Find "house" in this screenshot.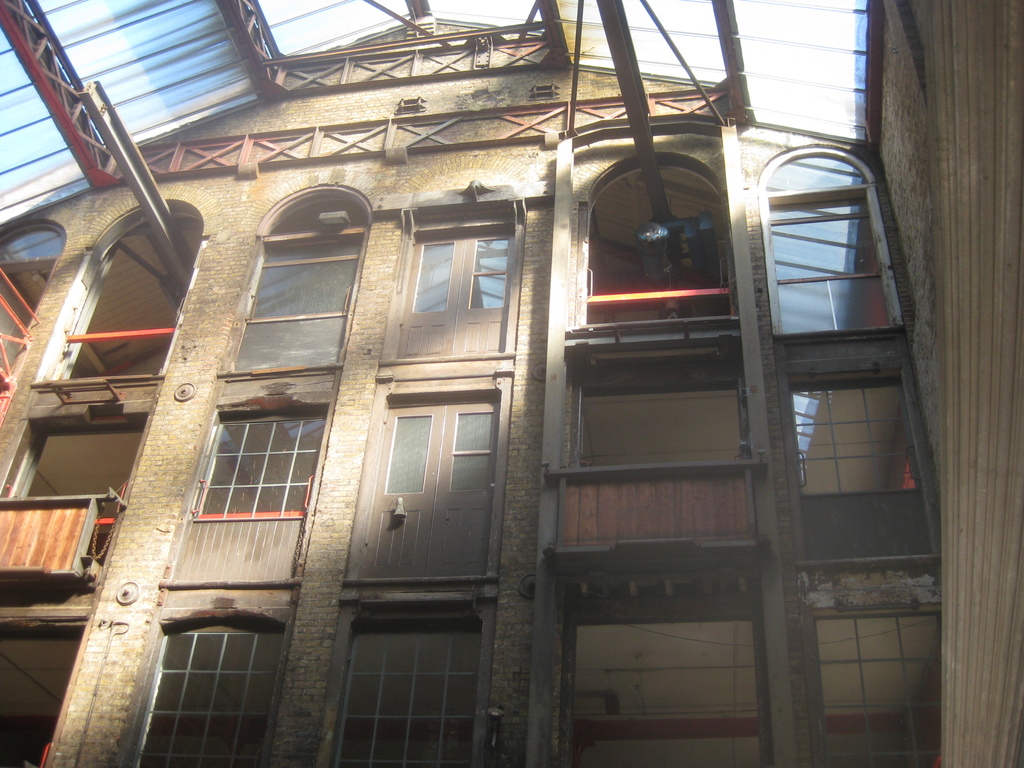
The bounding box for "house" is (left=1, top=0, right=1023, bottom=767).
